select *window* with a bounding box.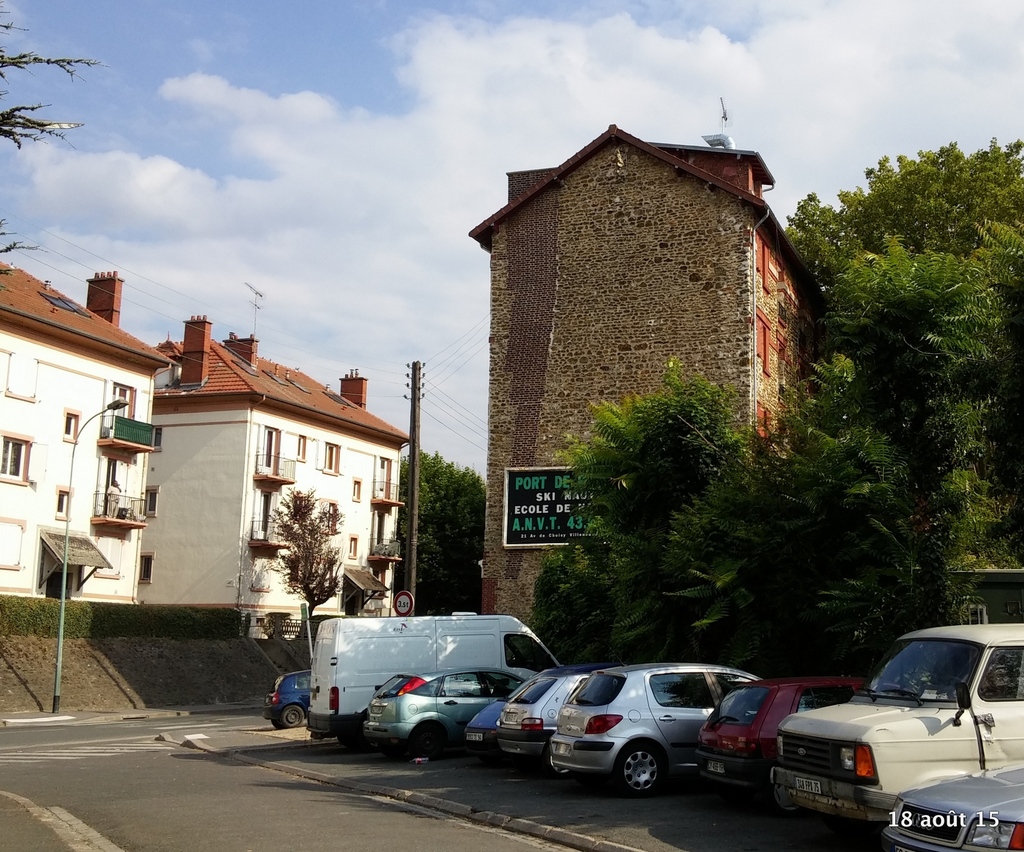
<box>650,673,717,710</box>.
